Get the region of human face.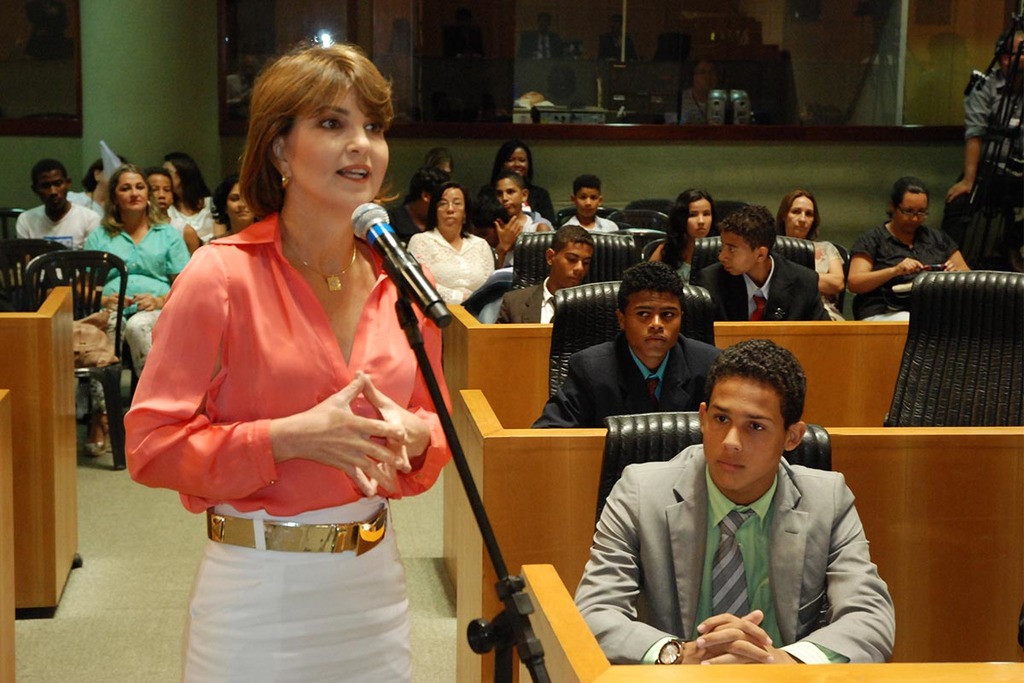
BBox(285, 91, 389, 210).
